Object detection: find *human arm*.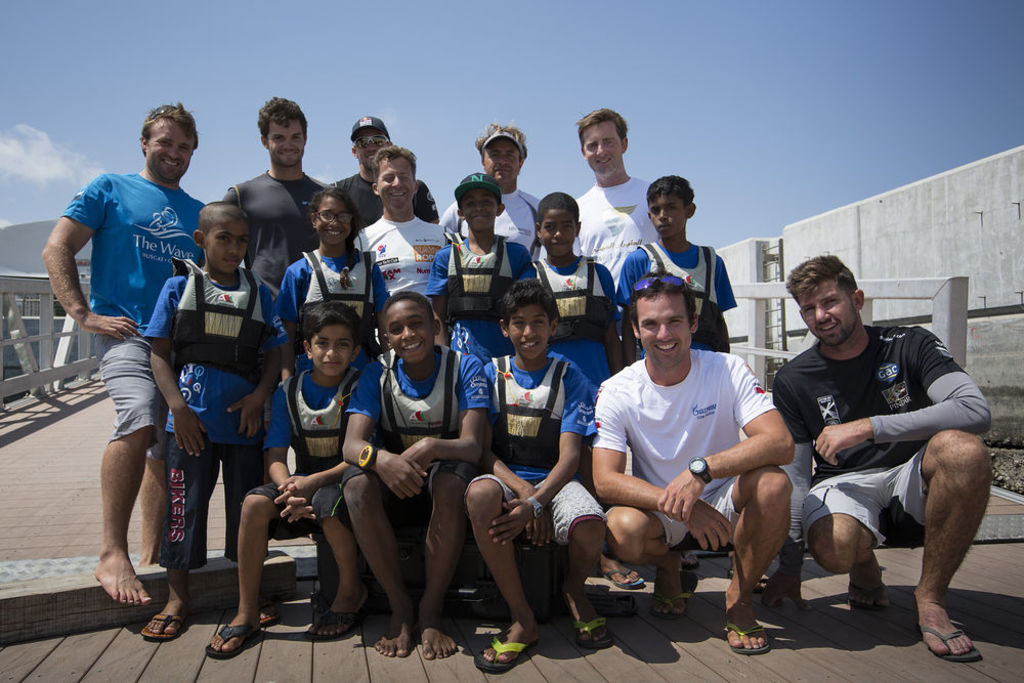
[x1=339, y1=351, x2=431, y2=504].
